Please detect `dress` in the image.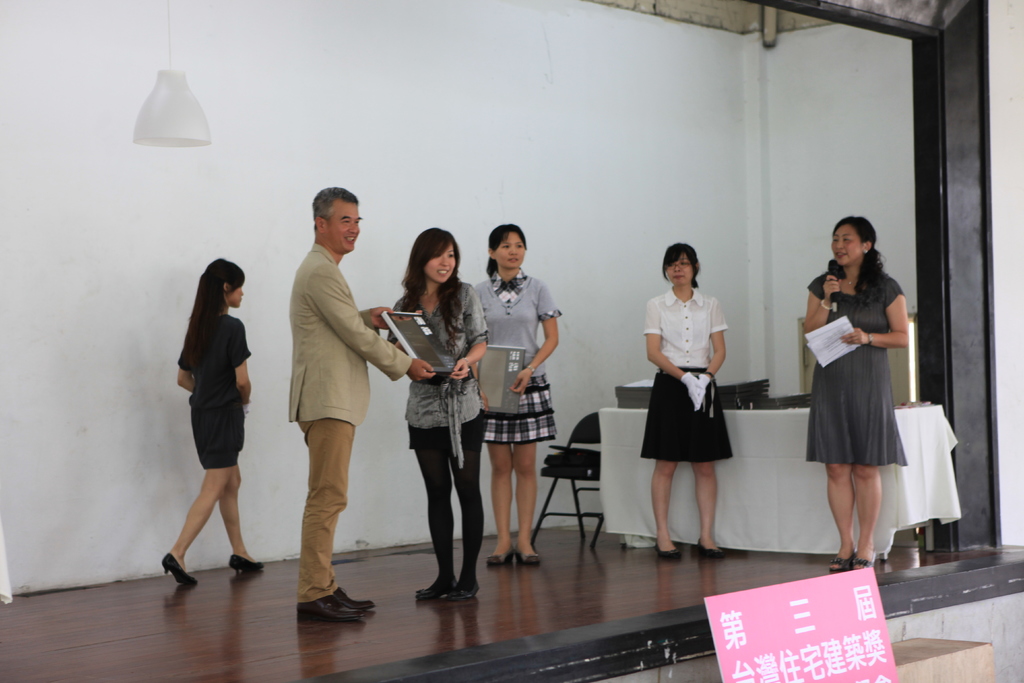
Rect(808, 273, 904, 465).
